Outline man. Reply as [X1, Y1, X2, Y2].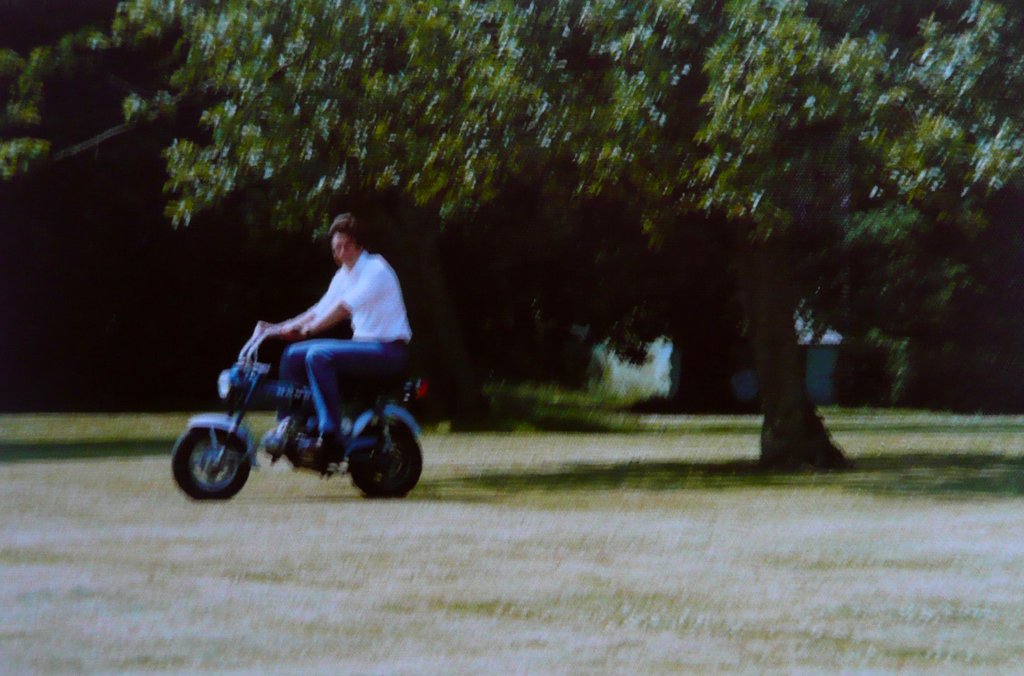
[264, 225, 406, 456].
